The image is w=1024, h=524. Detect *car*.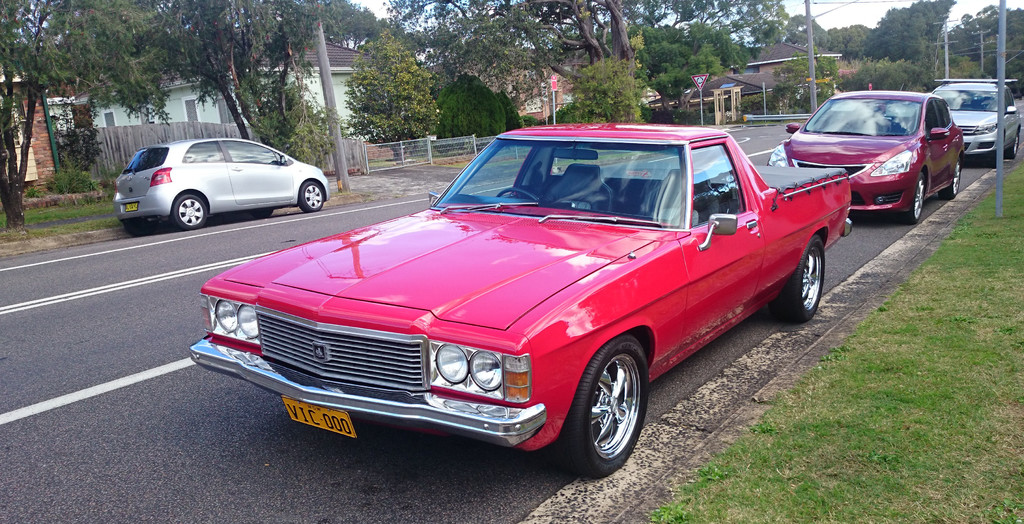
Detection: 762,85,964,225.
